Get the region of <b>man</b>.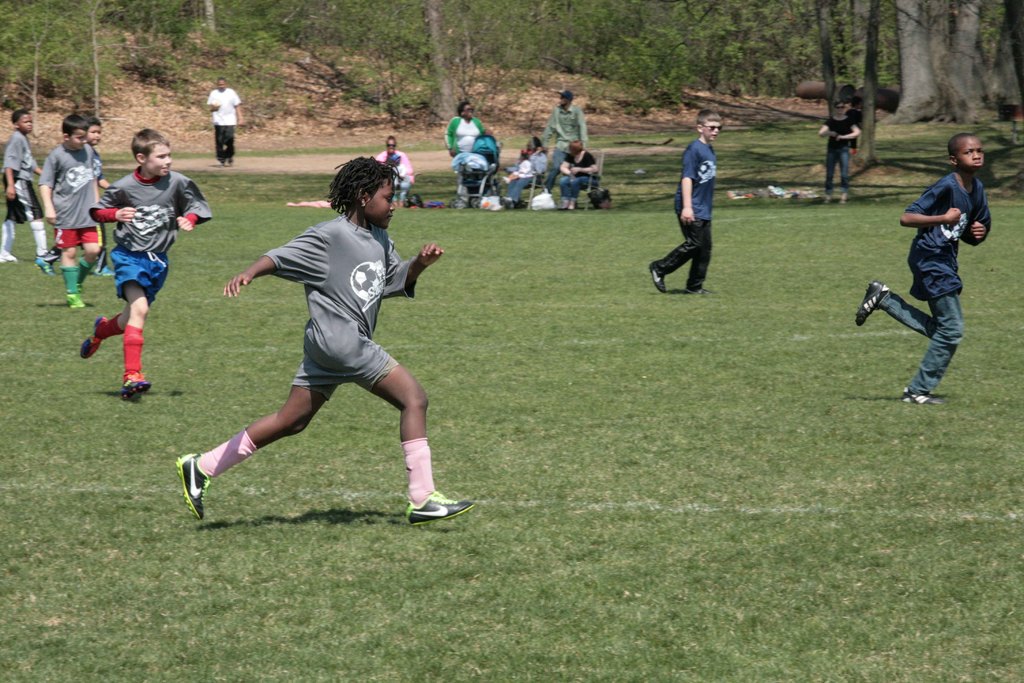
Rect(820, 104, 861, 204).
